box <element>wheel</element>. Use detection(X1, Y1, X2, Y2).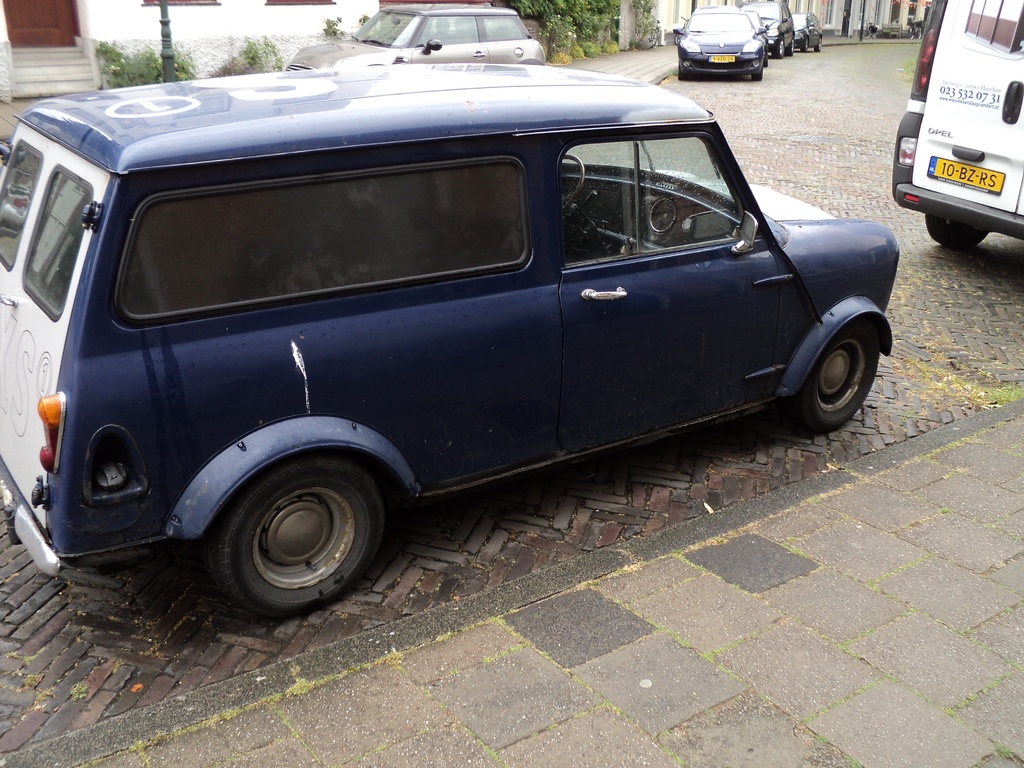
detection(790, 38, 795, 57).
